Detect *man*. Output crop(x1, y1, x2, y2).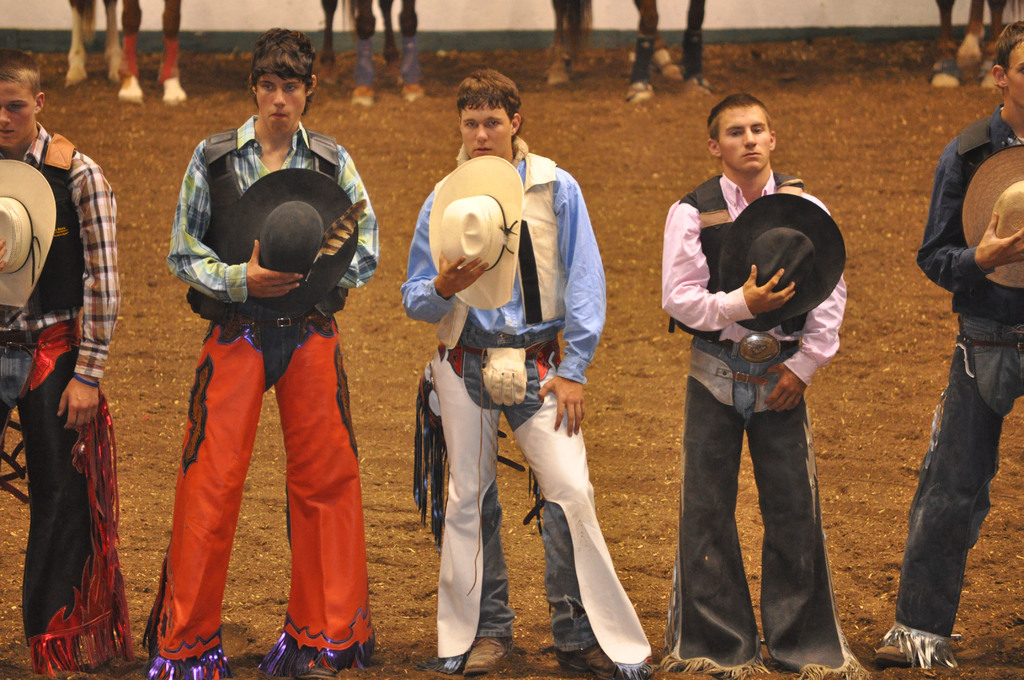
crop(381, 74, 659, 679).
